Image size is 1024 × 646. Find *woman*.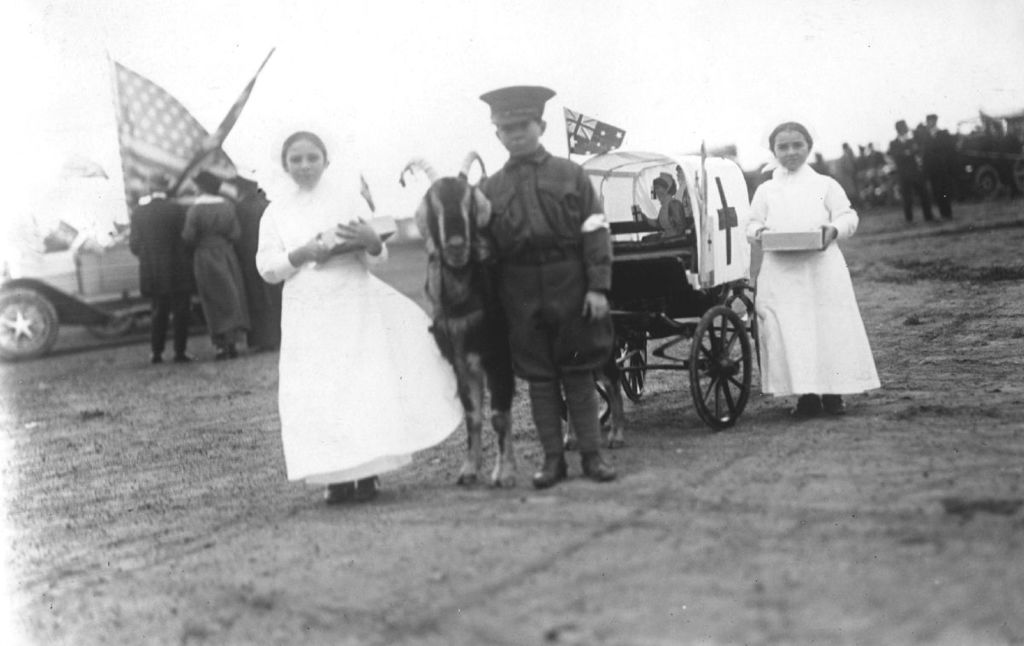
<bbox>241, 118, 455, 501</bbox>.
